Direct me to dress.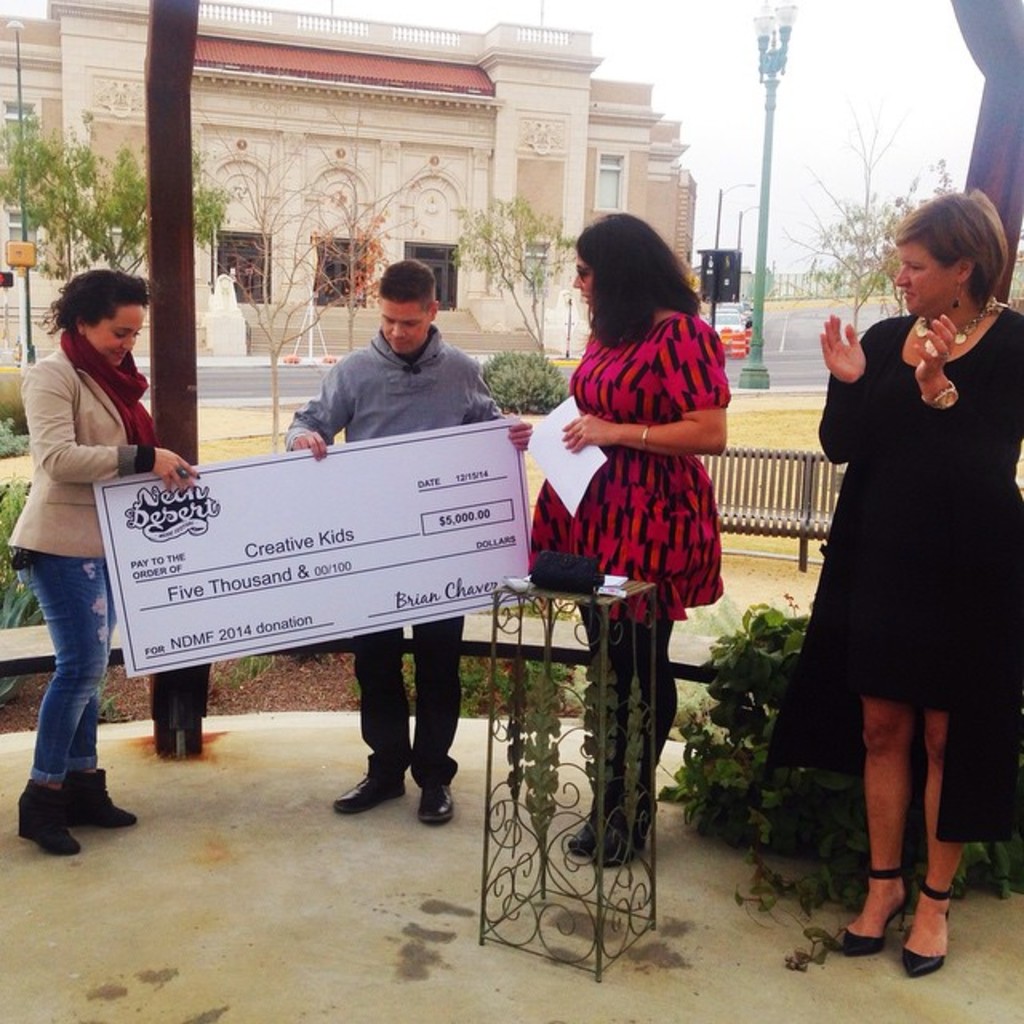
Direction: x1=792 y1=307 x2=1022 y2=837.
